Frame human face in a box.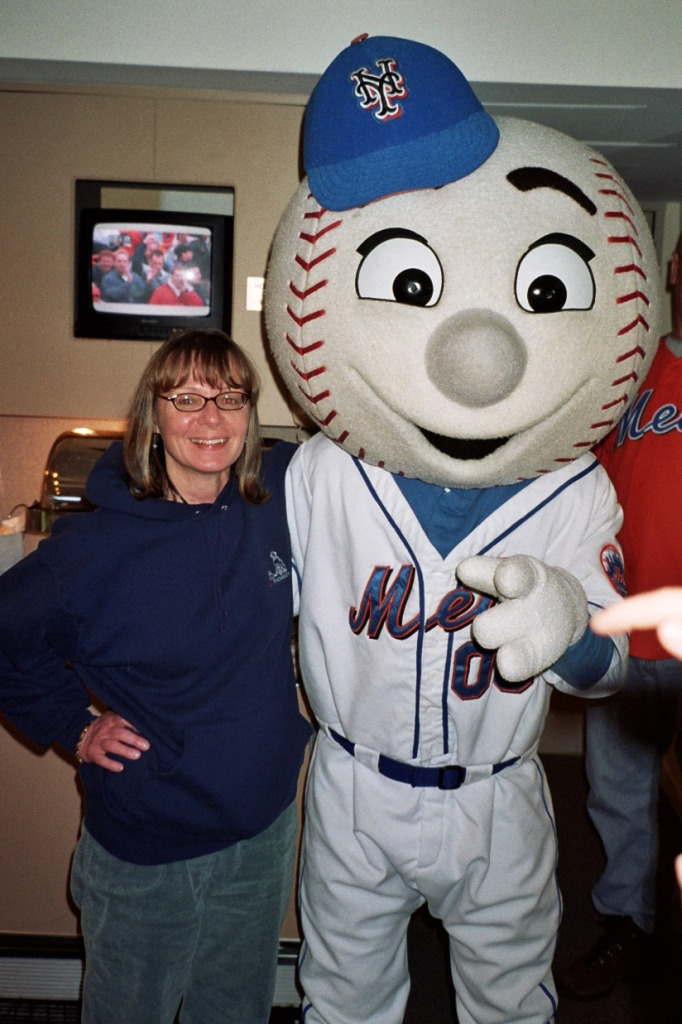
bbox=(145, 242, 154, 249).
